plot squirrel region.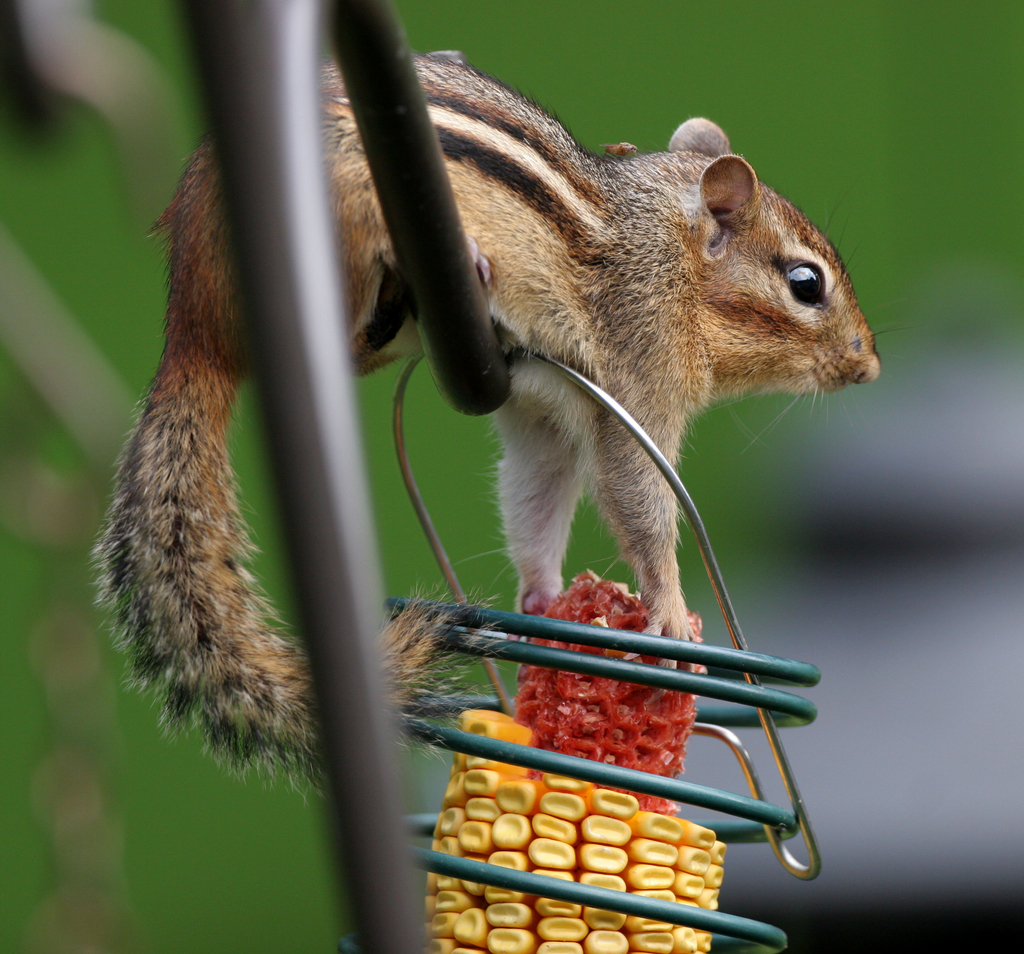
Plotted at (left=76, top=43, right=918, bottom=820).
